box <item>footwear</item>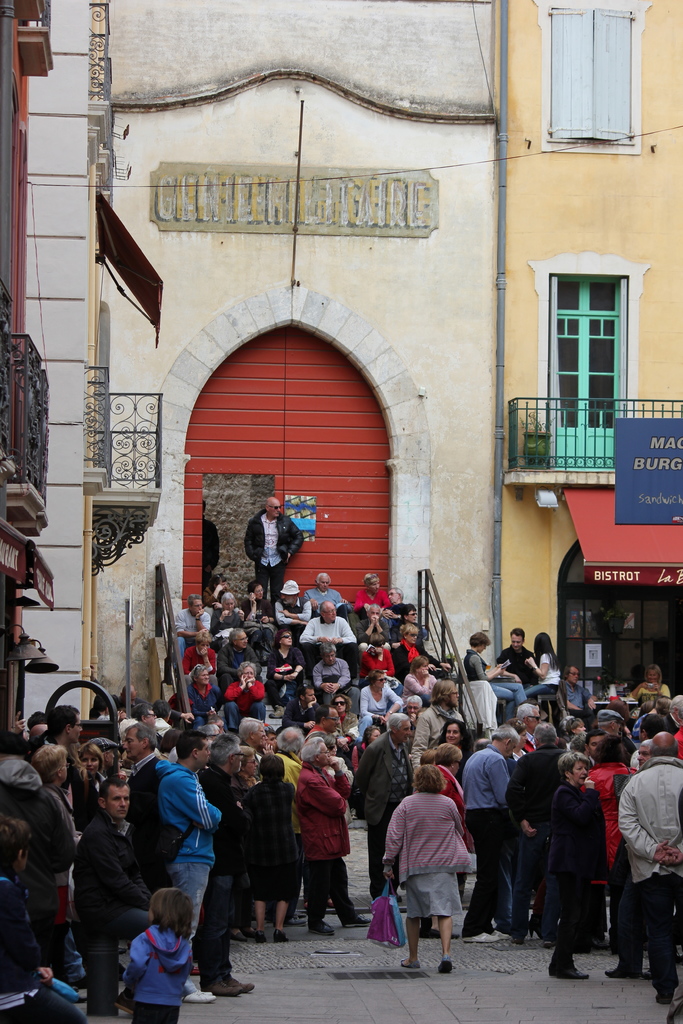
[252, 933, 267, 945]
